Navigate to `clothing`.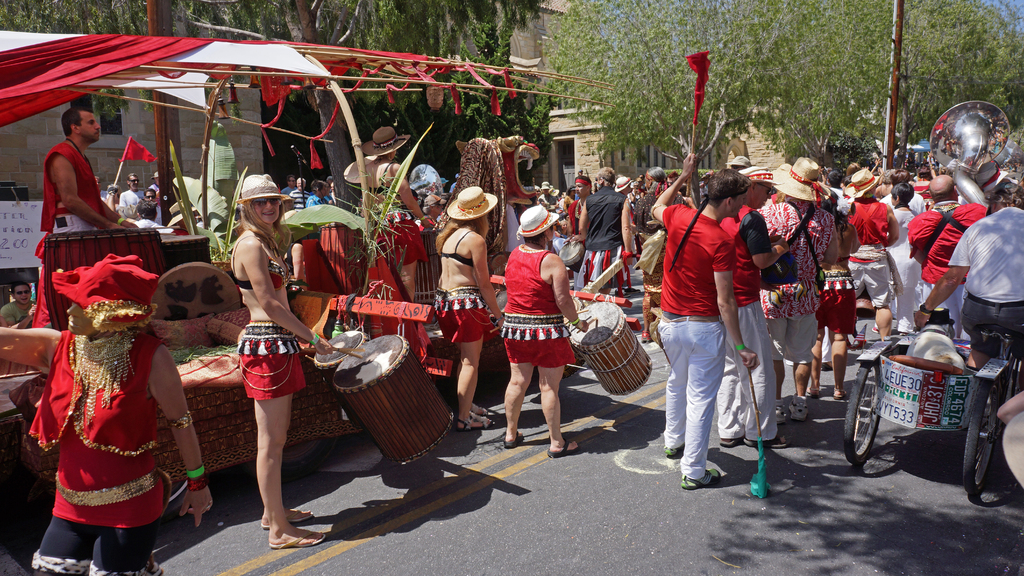
Navigation target: 429,225,502,341.
